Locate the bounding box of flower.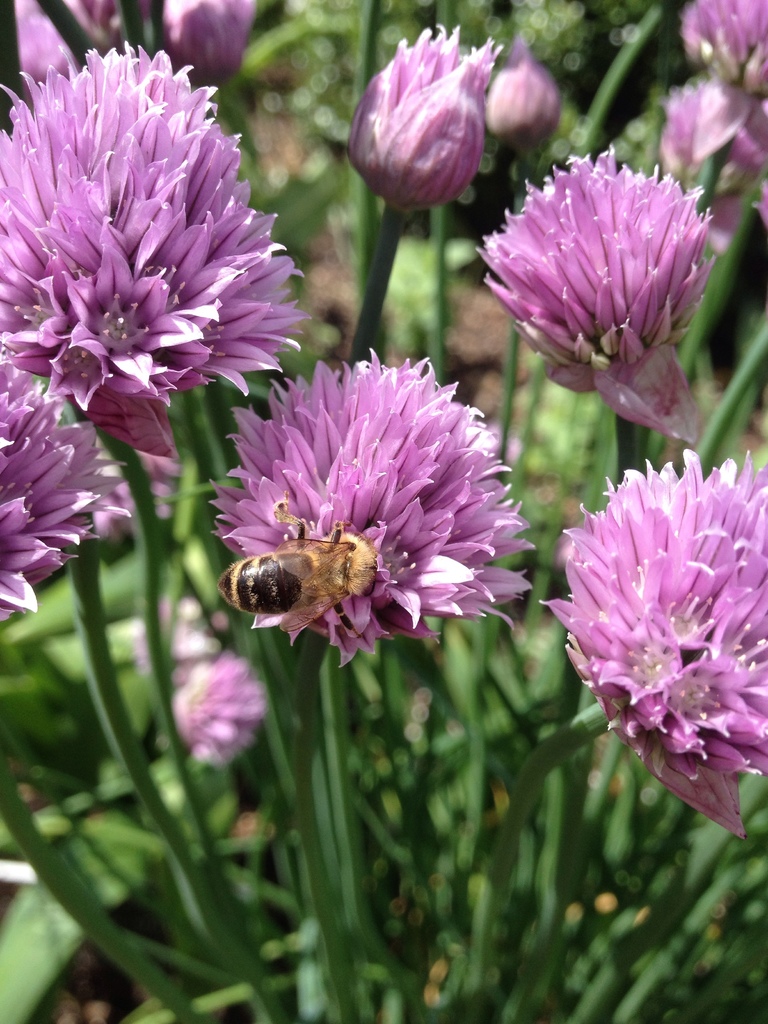
Bounding box: 475/140/720/442.
